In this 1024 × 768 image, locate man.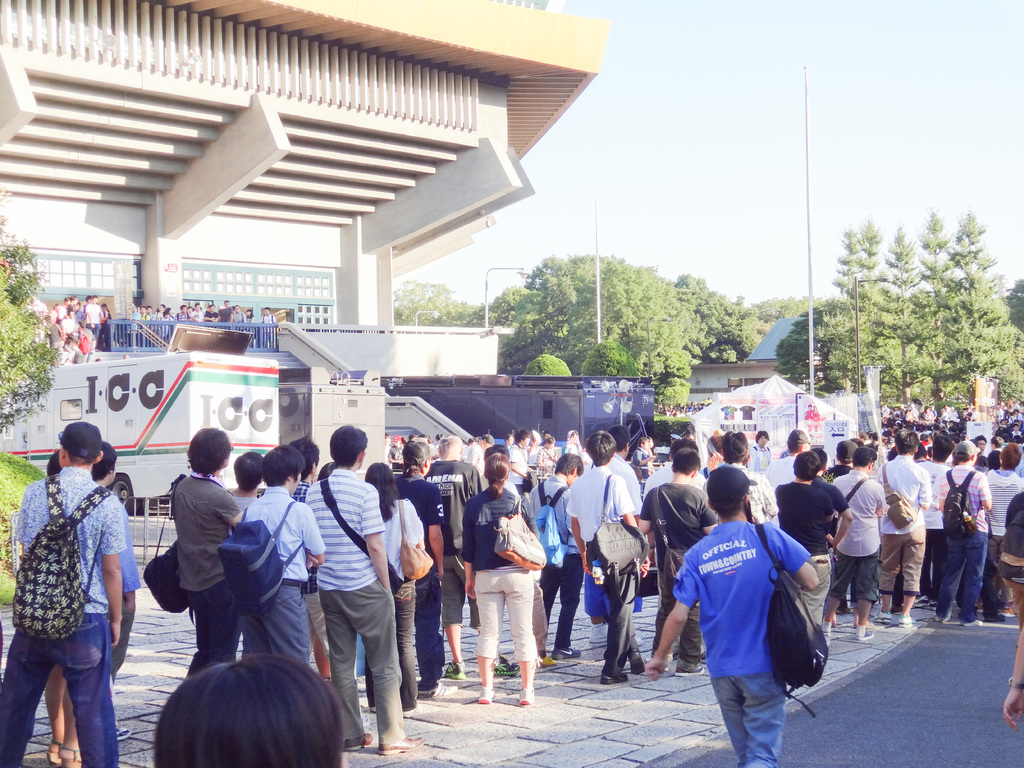
Bounding box: pyautogui.locateOnScreen(641, 433, 709, 509).
